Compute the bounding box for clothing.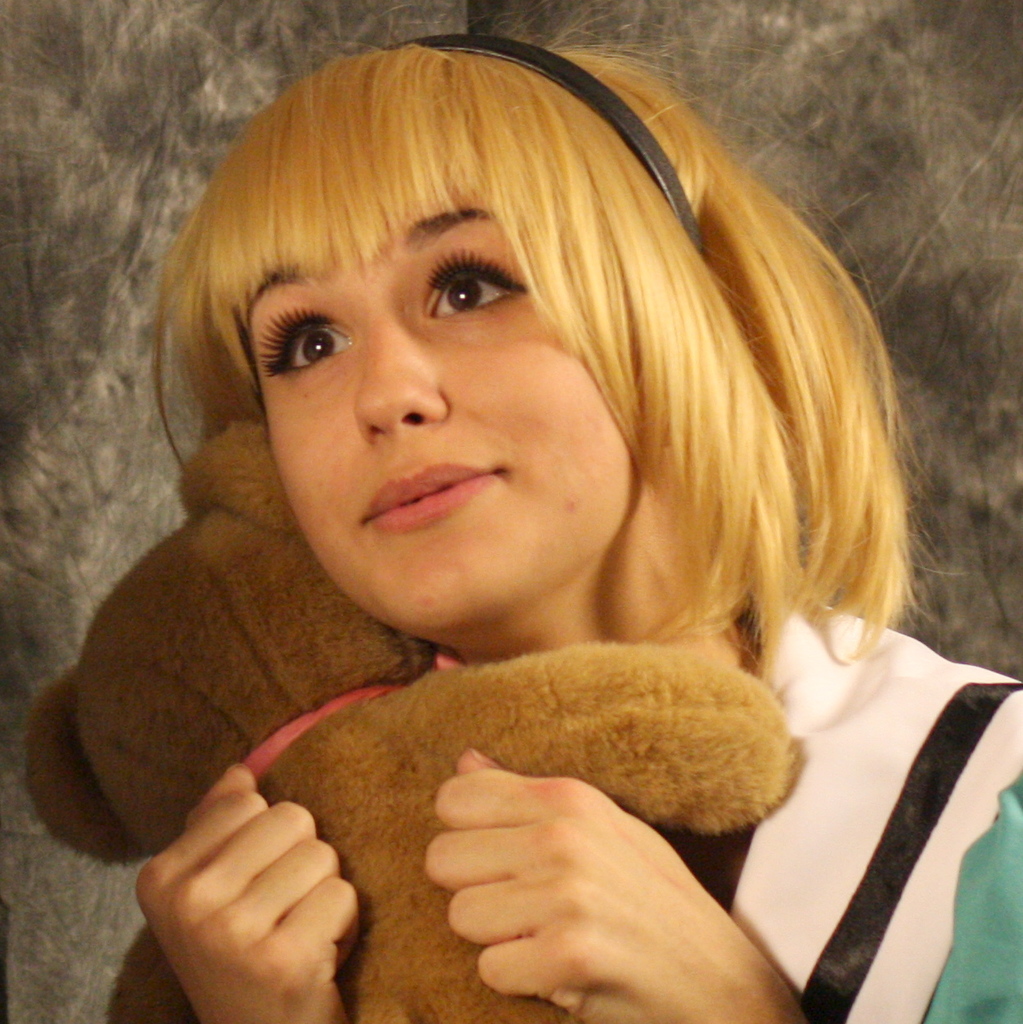
BBox(647, 590, 1022, 1023).
